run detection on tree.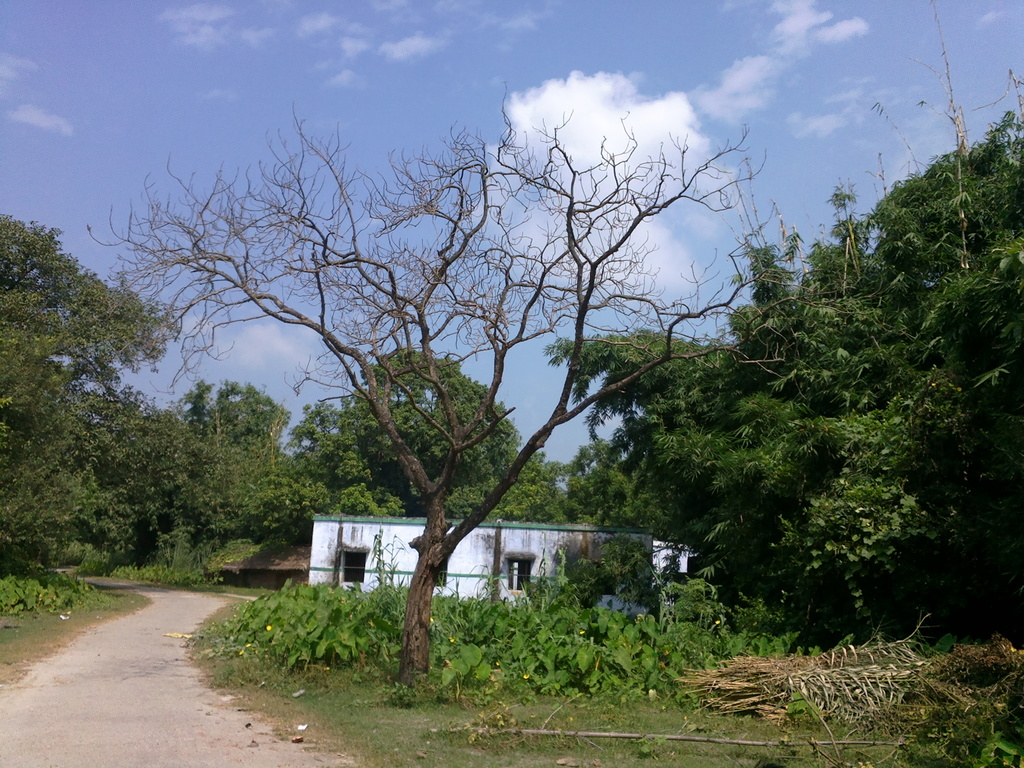
Result: rect(0, 216, 187, 602).
